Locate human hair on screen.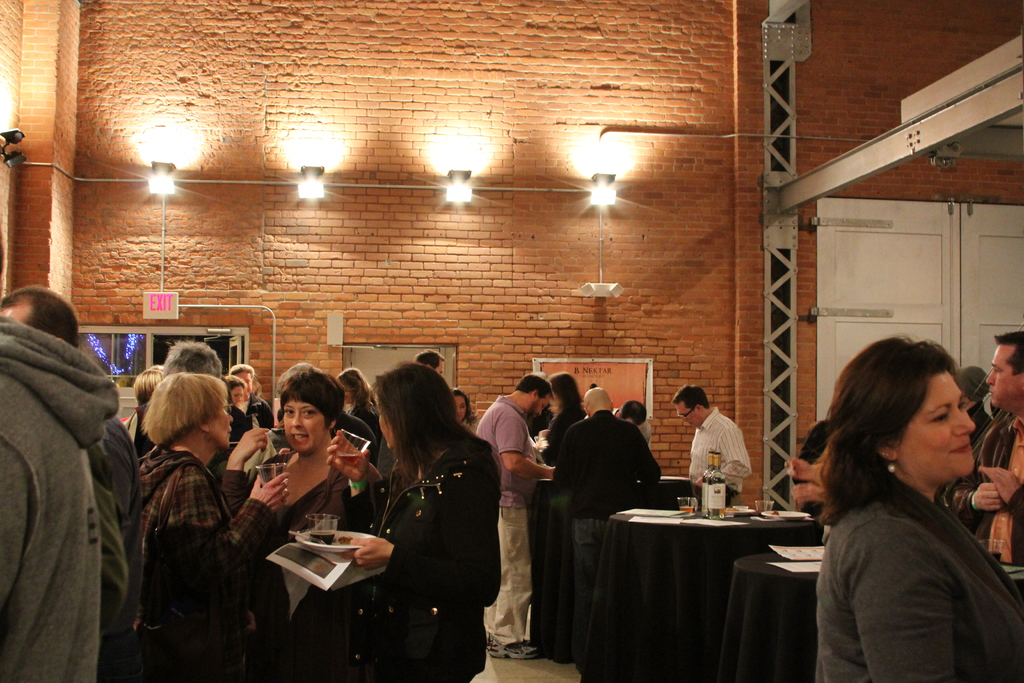
On screen at (618, 401, 648, 426).
